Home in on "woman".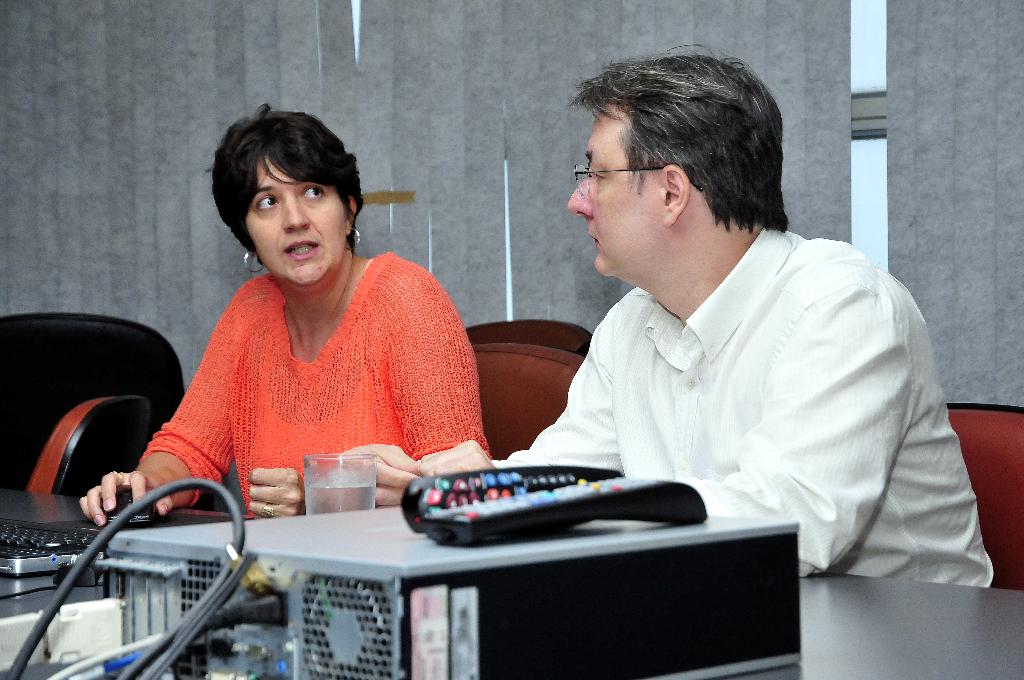
Homed in at bbox(118, 119, 492, 519).
